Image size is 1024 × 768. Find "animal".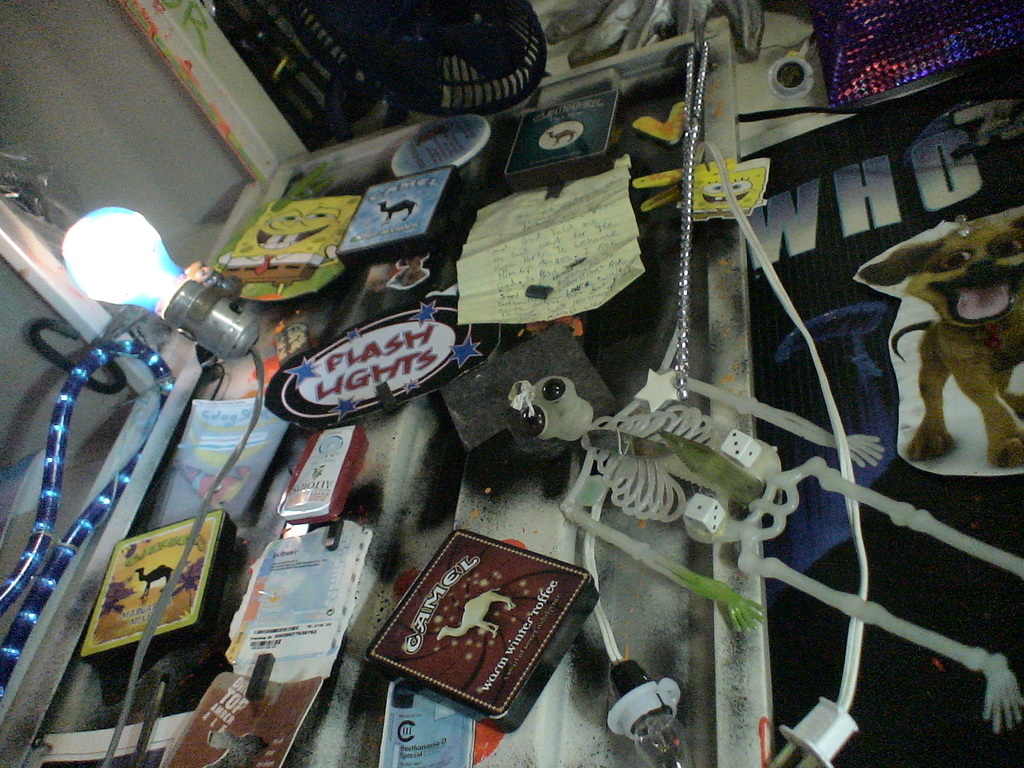
(439, 585, 518, 641).
